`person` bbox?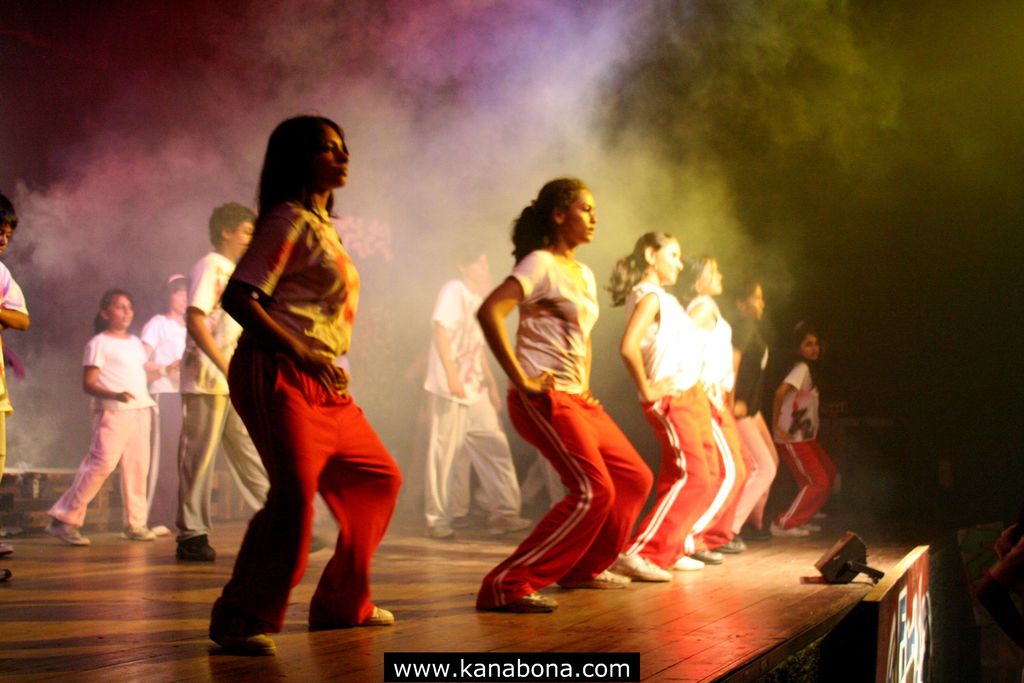
rect(475, 178, 656, 610)
